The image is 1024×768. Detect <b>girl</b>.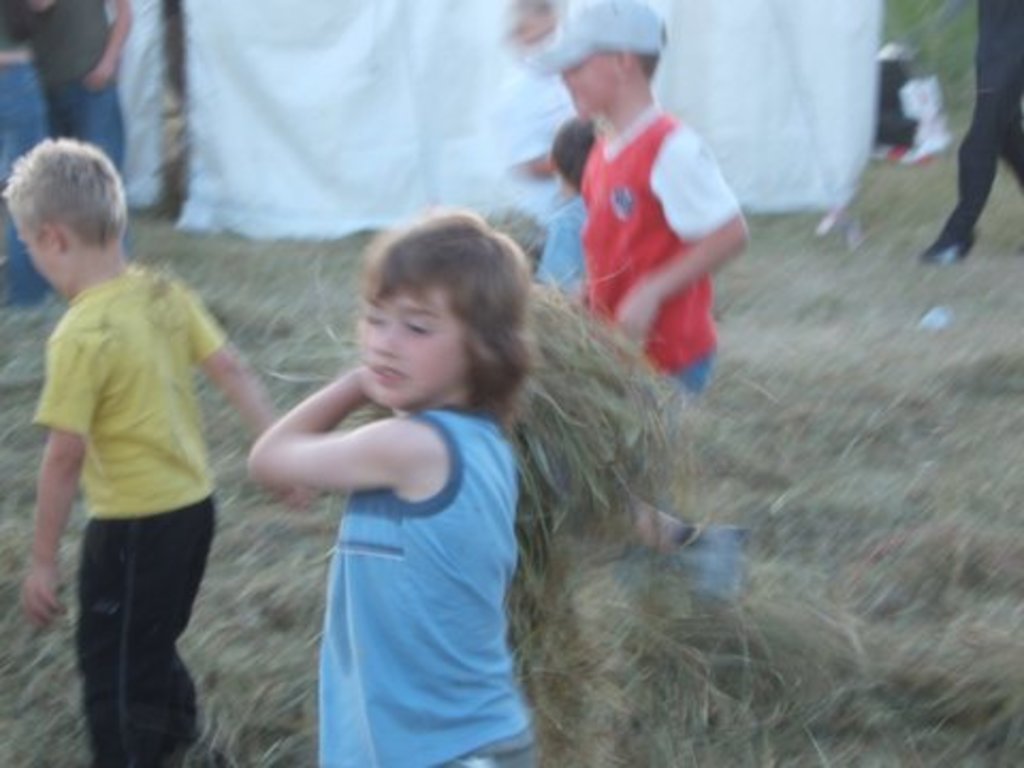
Detection: bbox(245, 205, 533, 766).
